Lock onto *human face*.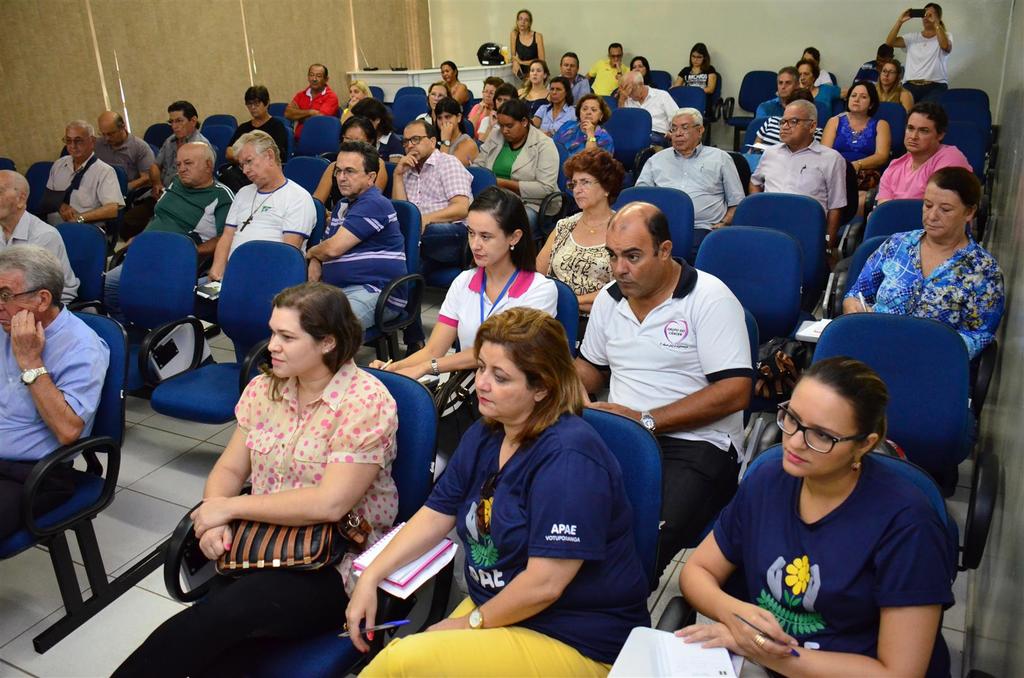
Locked: [797,66,813,90].
